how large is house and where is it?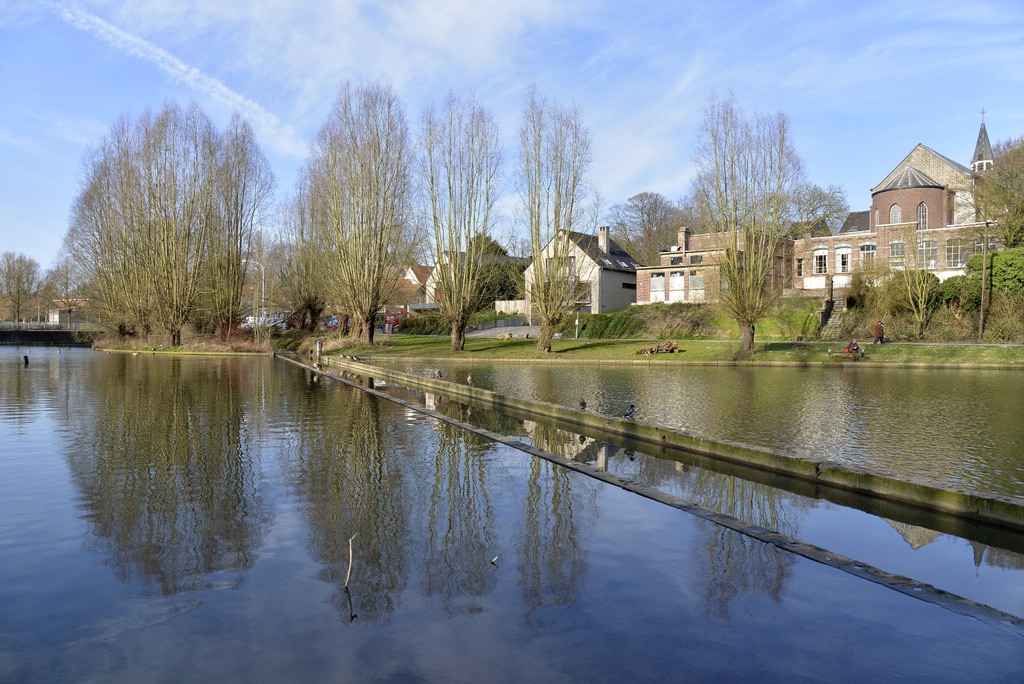
Bounding box: (635, 229, 770, 304).
